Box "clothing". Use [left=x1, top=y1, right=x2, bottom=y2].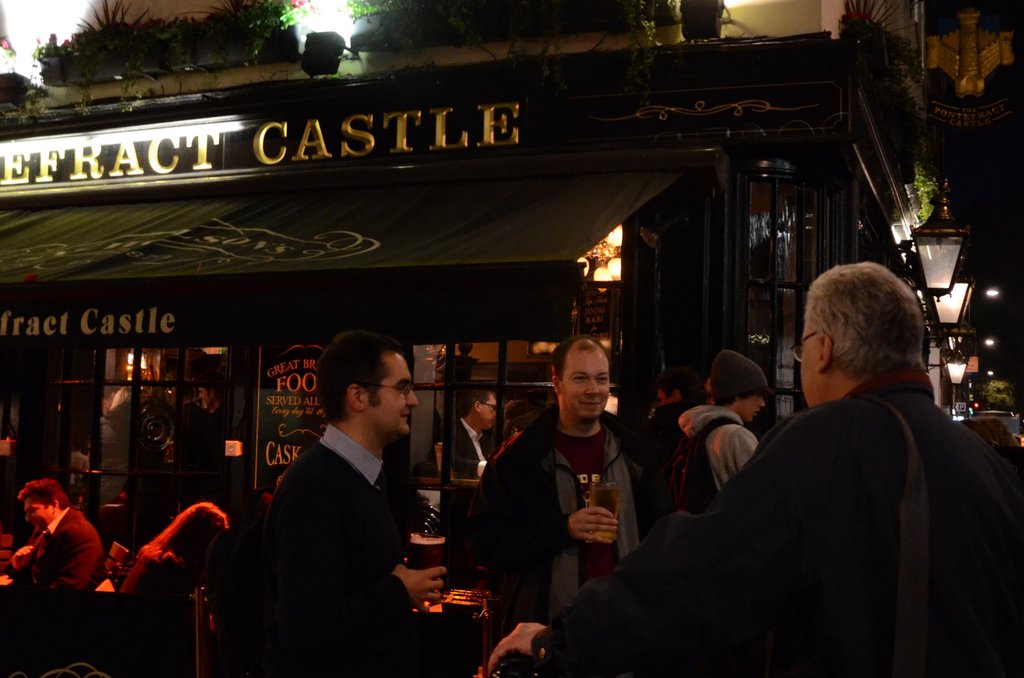
[left=252, top=416, right=459, bottom=677].
